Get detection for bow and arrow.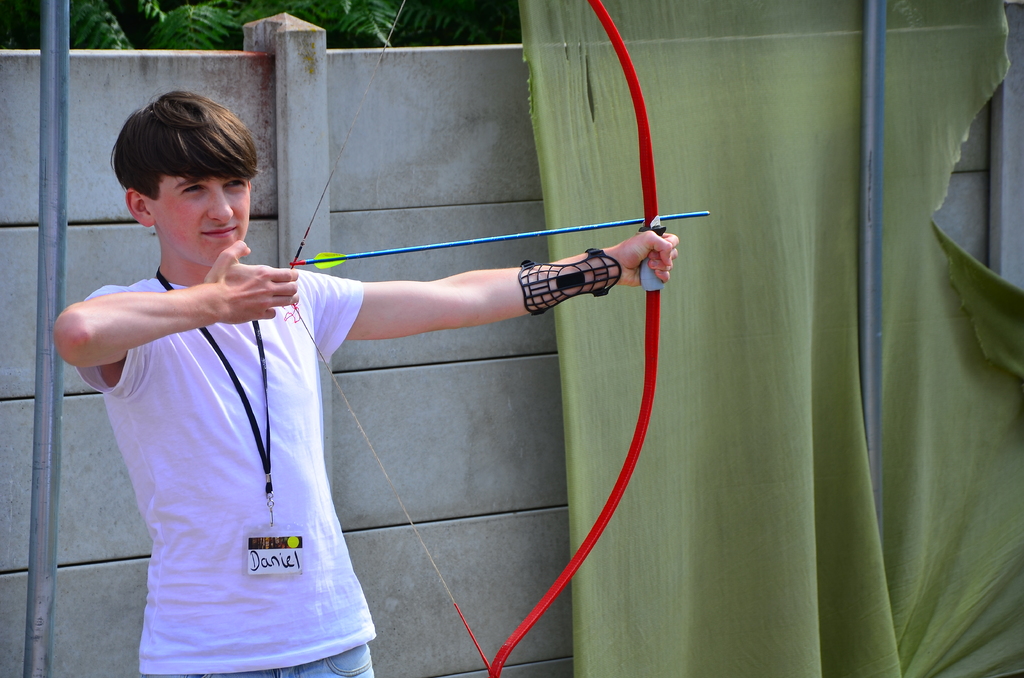
Detection: {"left": 285, "top": 0, "right": 707, "bottom": 677}.
